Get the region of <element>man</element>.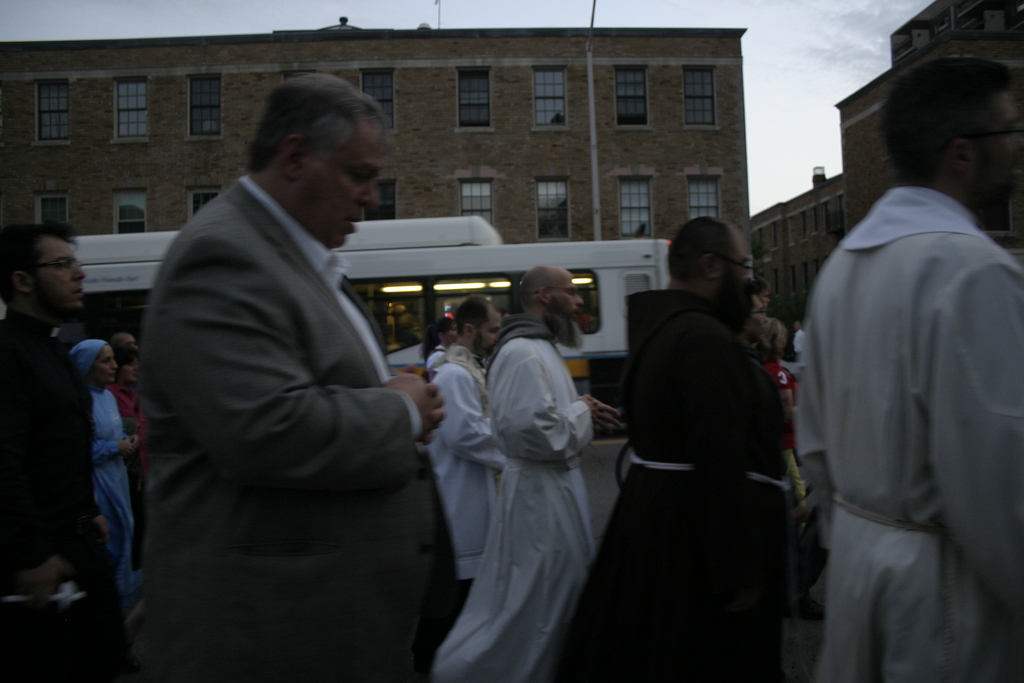
(550,216,803,682).
